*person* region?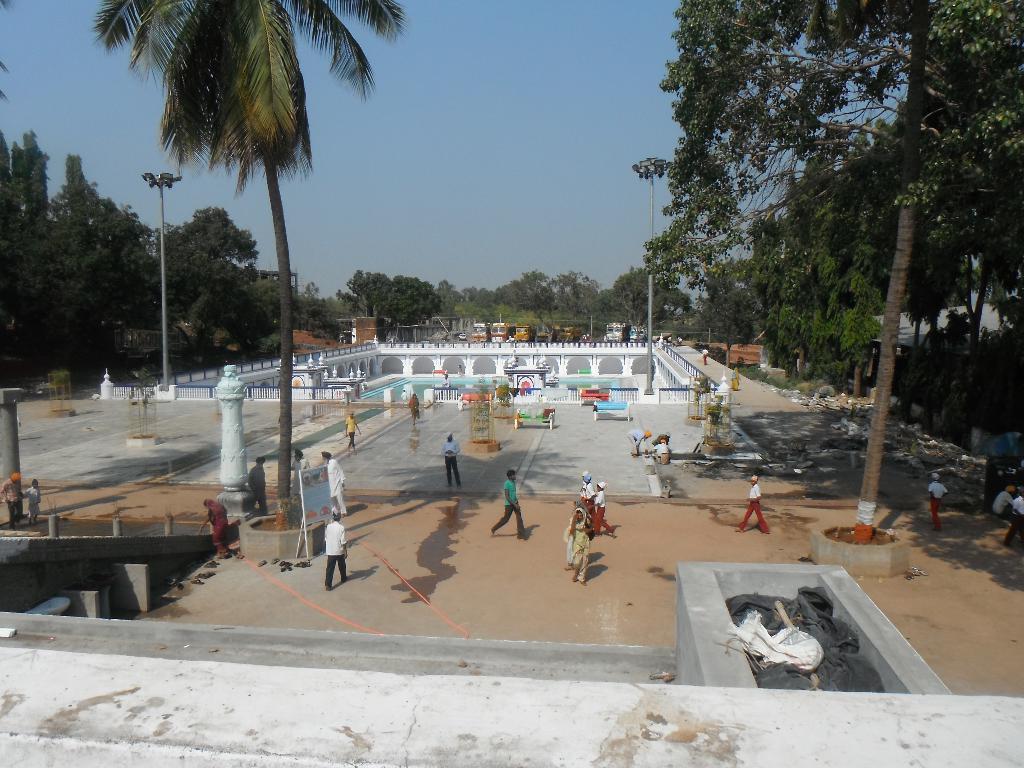
{"left": 198, "top": 494, "right": 227, "bottom": 557}
